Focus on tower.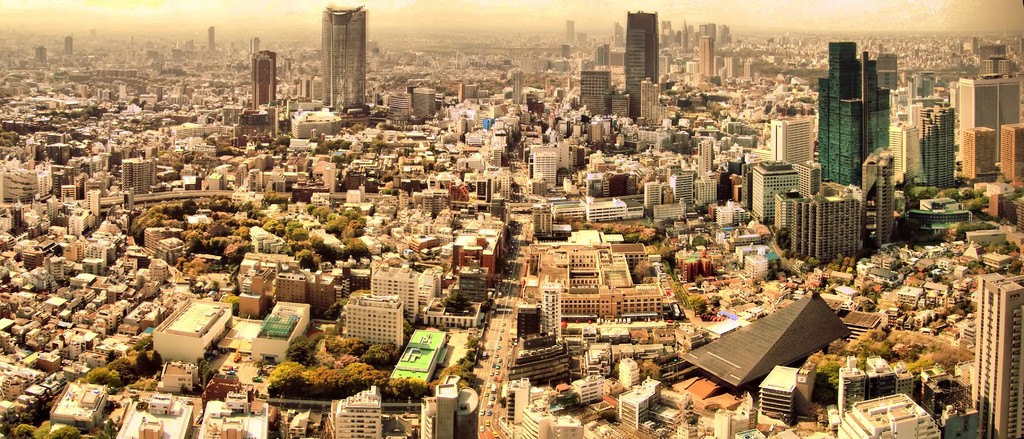
Focused at x1=751, y1=154, x2=798, y2=224.
